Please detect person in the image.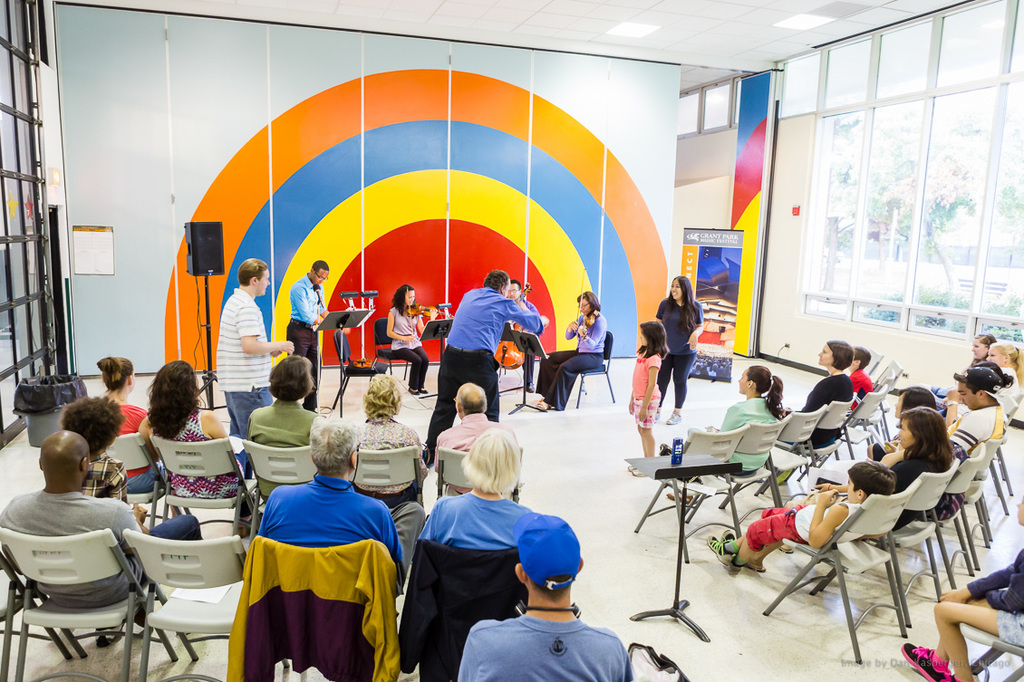
427 259 538 476.
